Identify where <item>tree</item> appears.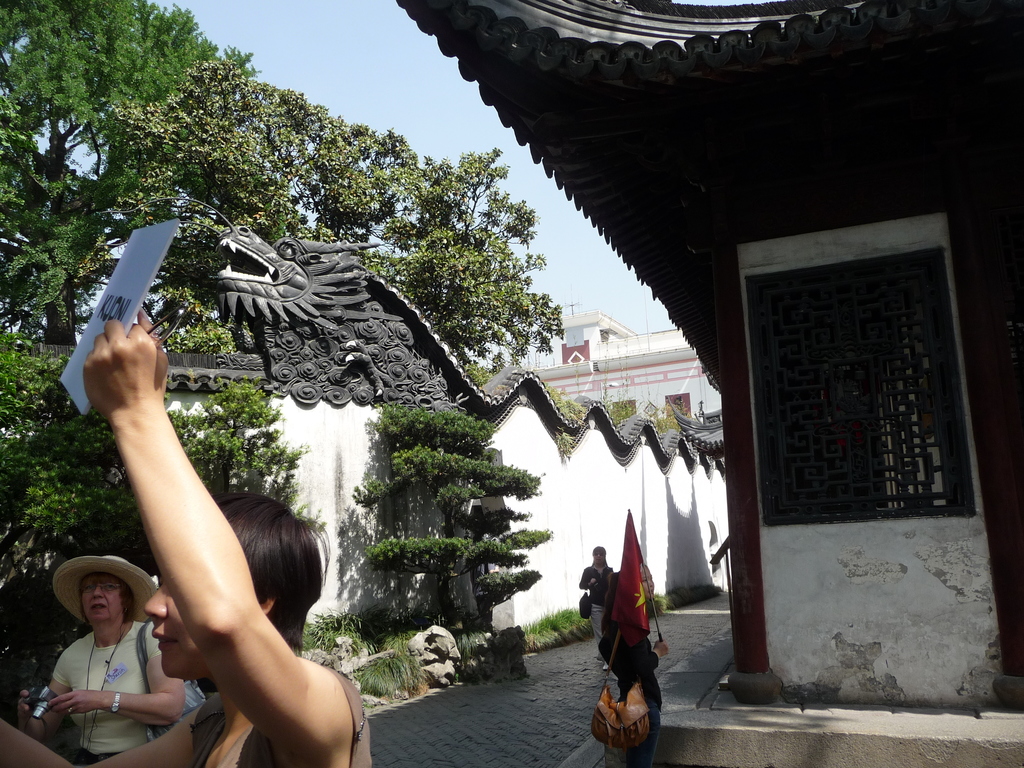
Appears at 0,326,86,662.
